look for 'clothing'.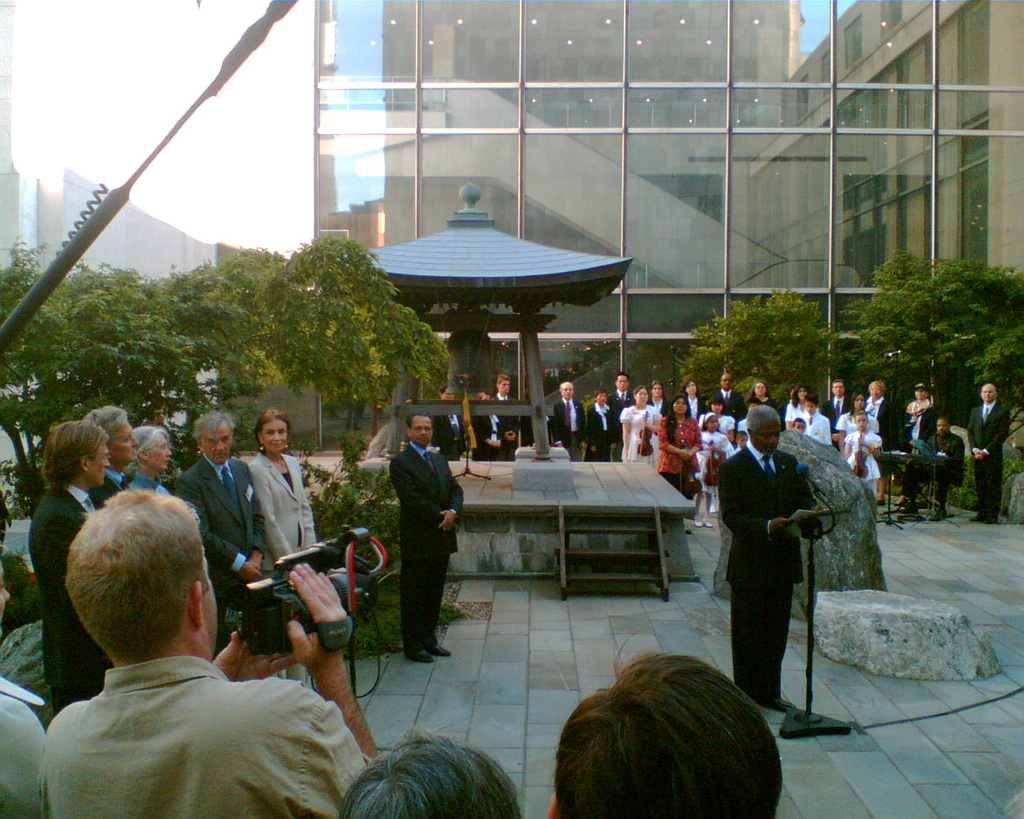
Found: Rect(242, 449, 326, 681).
